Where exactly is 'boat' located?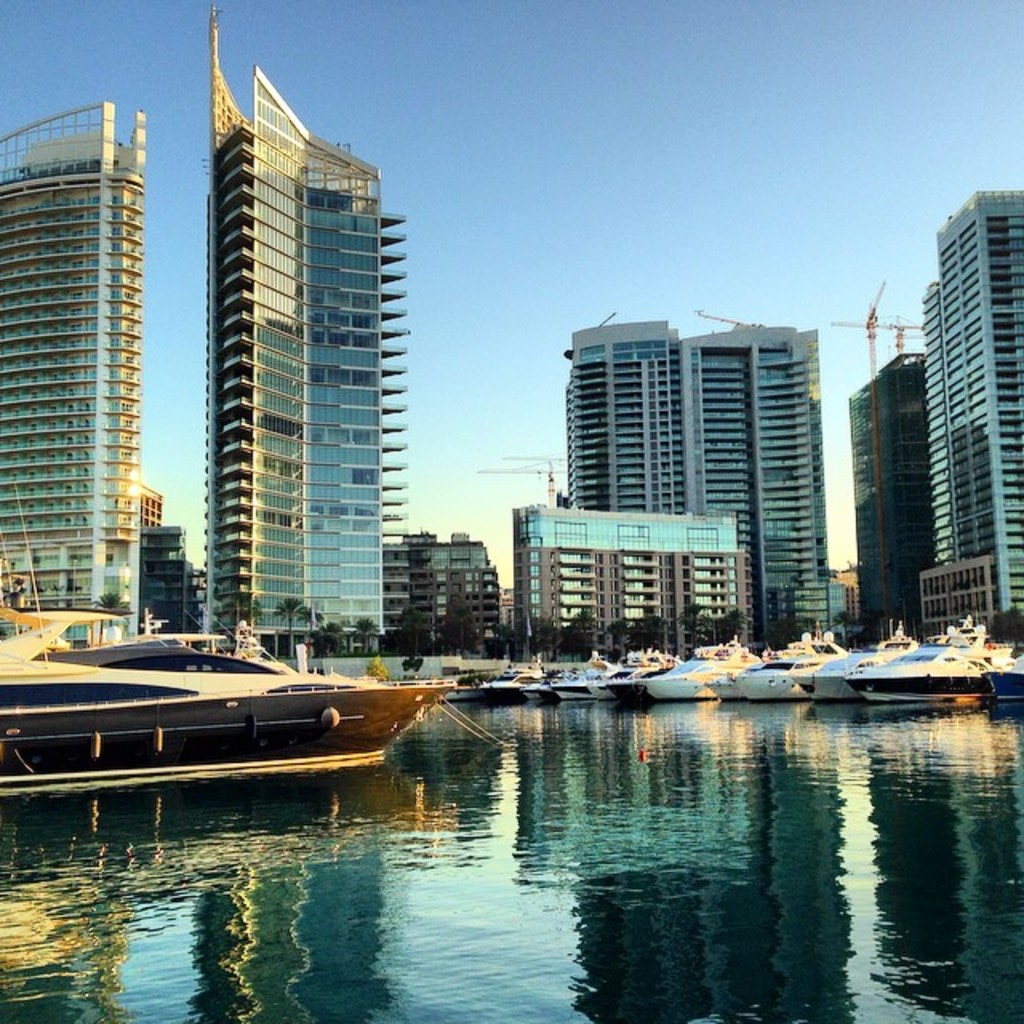
Its bounding box is region(426, 658, 523, 706).
